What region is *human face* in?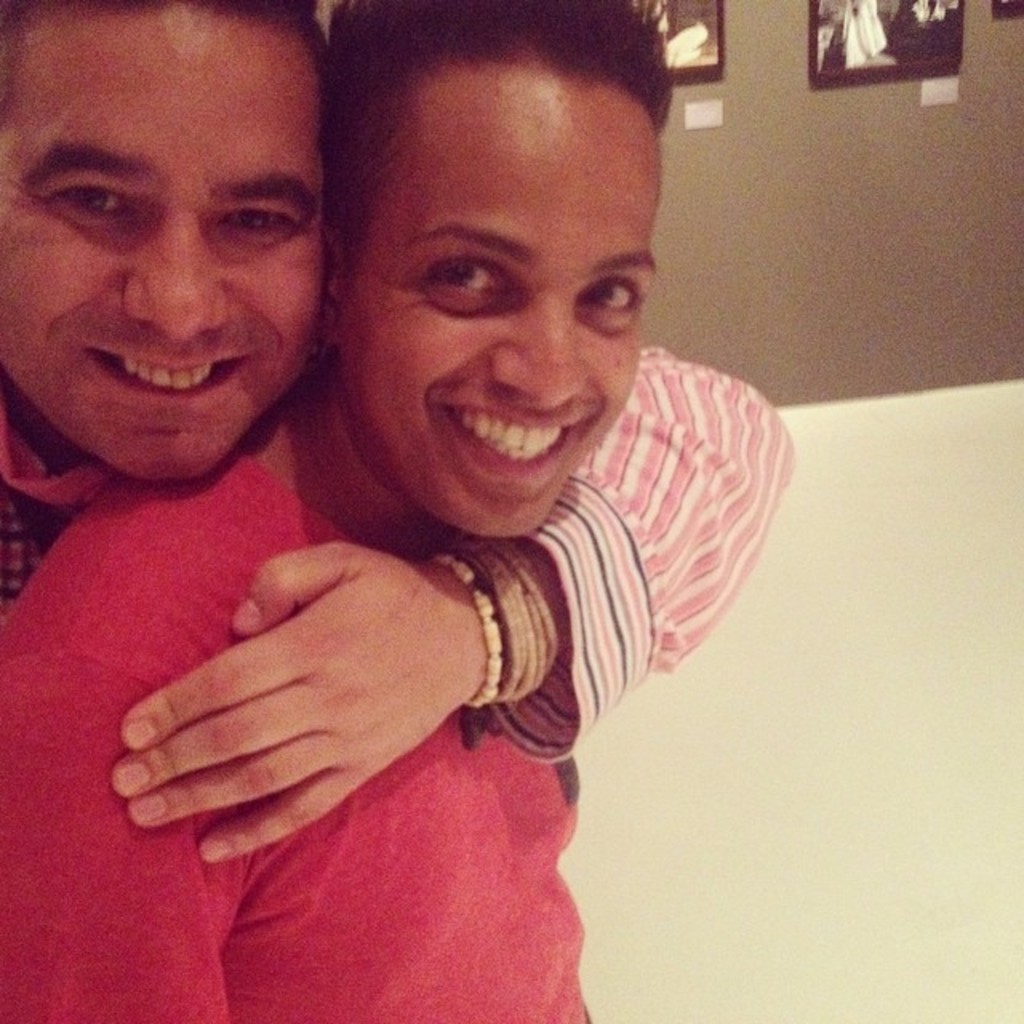
(0, 6, 322, 482).
